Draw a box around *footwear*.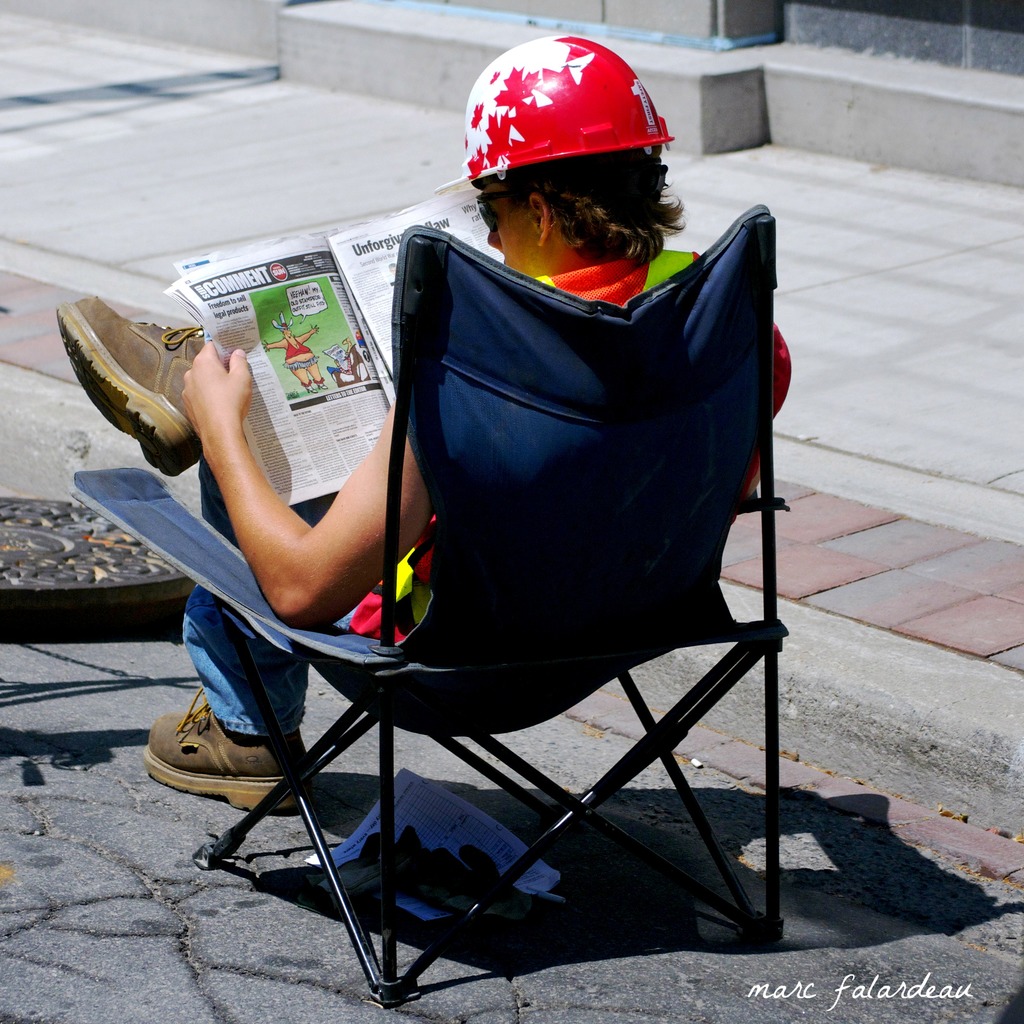
pyautogui.locateOnScreen(41, 314, 273, 488).
